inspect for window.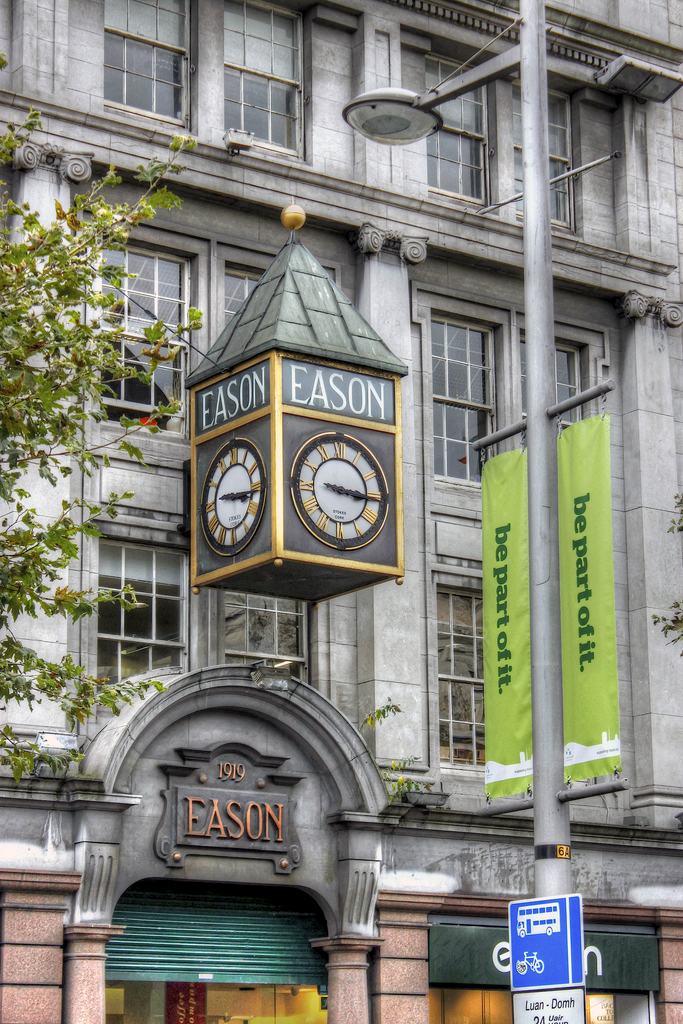
Inspection: [x1=218, y1=584, x2=312, y2=689].
